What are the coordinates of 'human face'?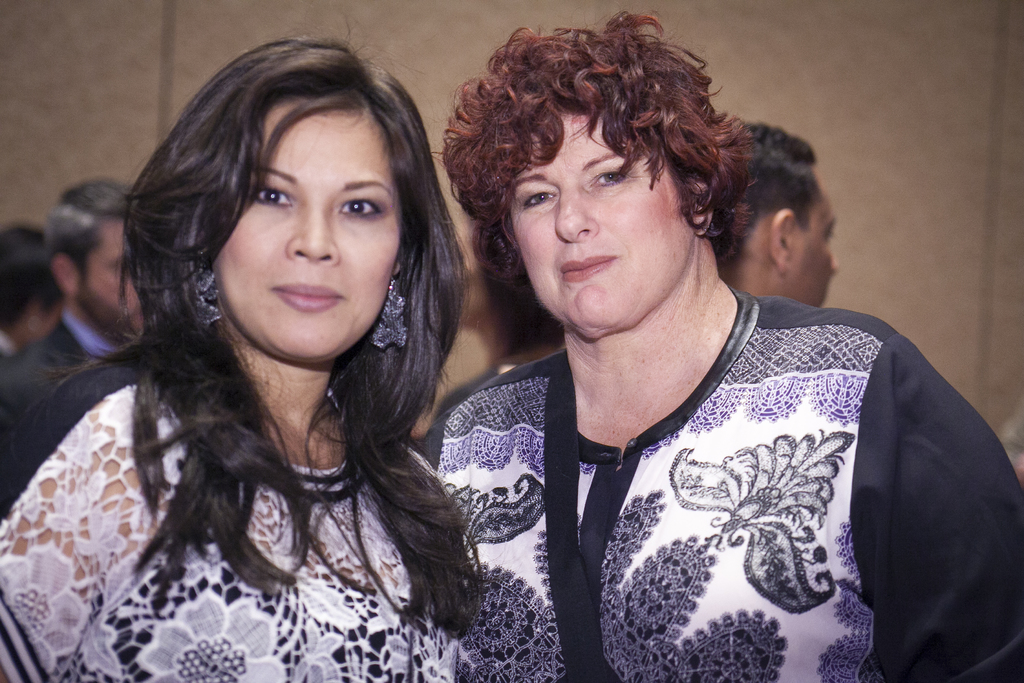
{"x1": 212, "y1": 101, "x2": 389, "y2": 366}.
